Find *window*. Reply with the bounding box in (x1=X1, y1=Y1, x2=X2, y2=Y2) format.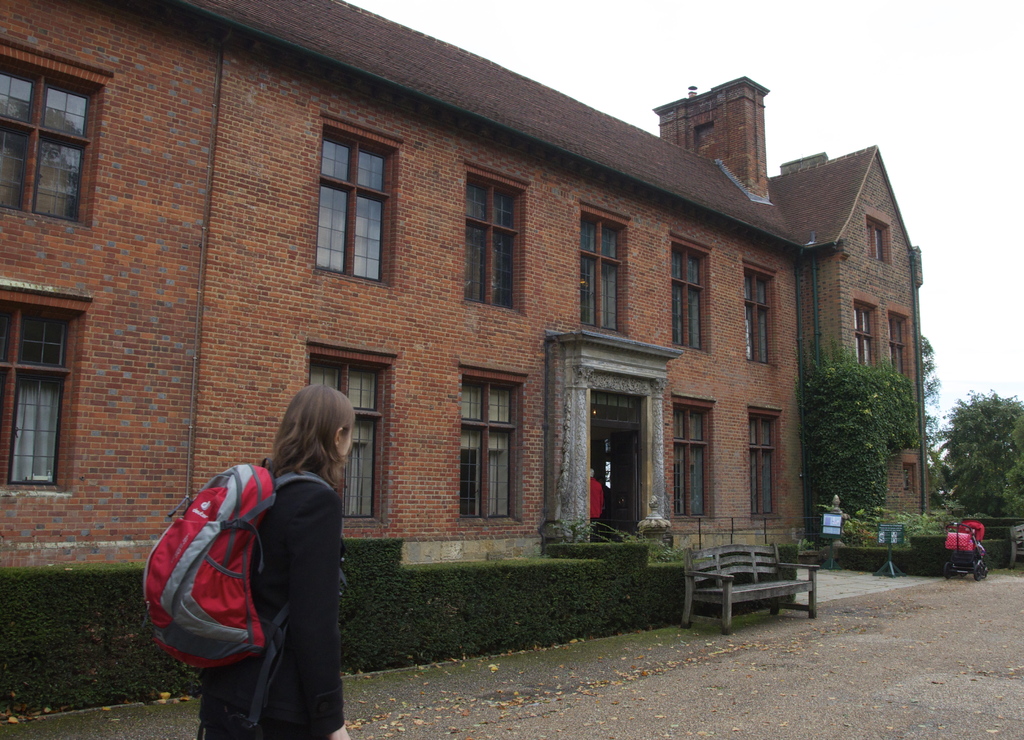
(x1=749, y1=409, x2=776, y2=516).
